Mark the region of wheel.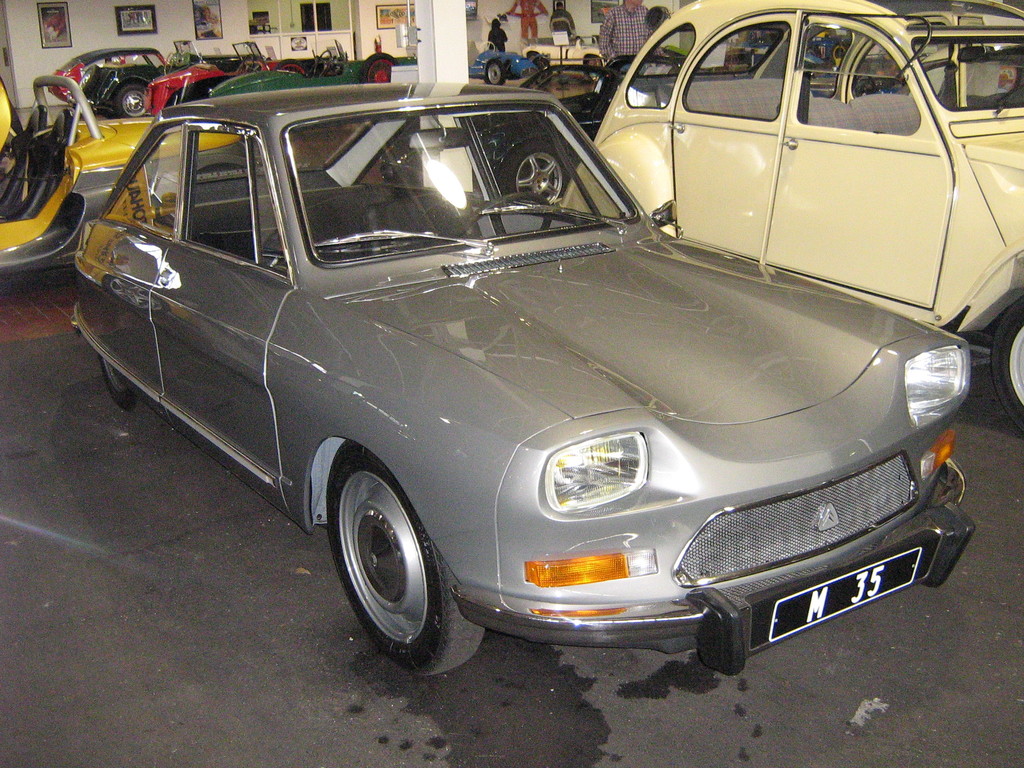
Region: l=532, t=56, r=550, b=79.
